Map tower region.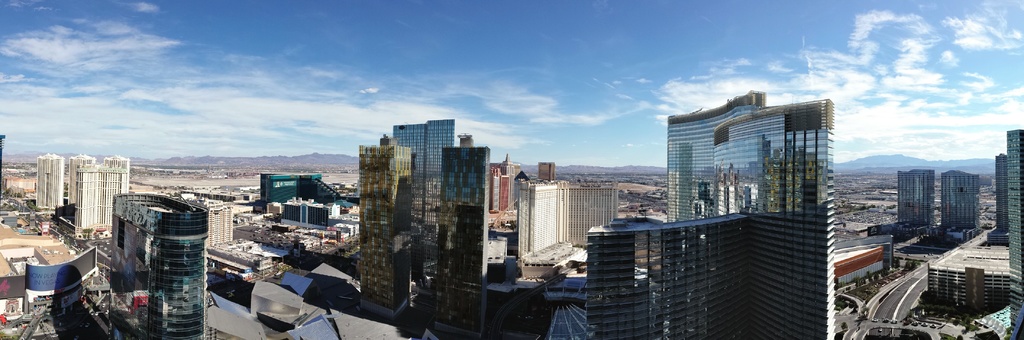
Mapped to (1005, 129, 1022, 339).
